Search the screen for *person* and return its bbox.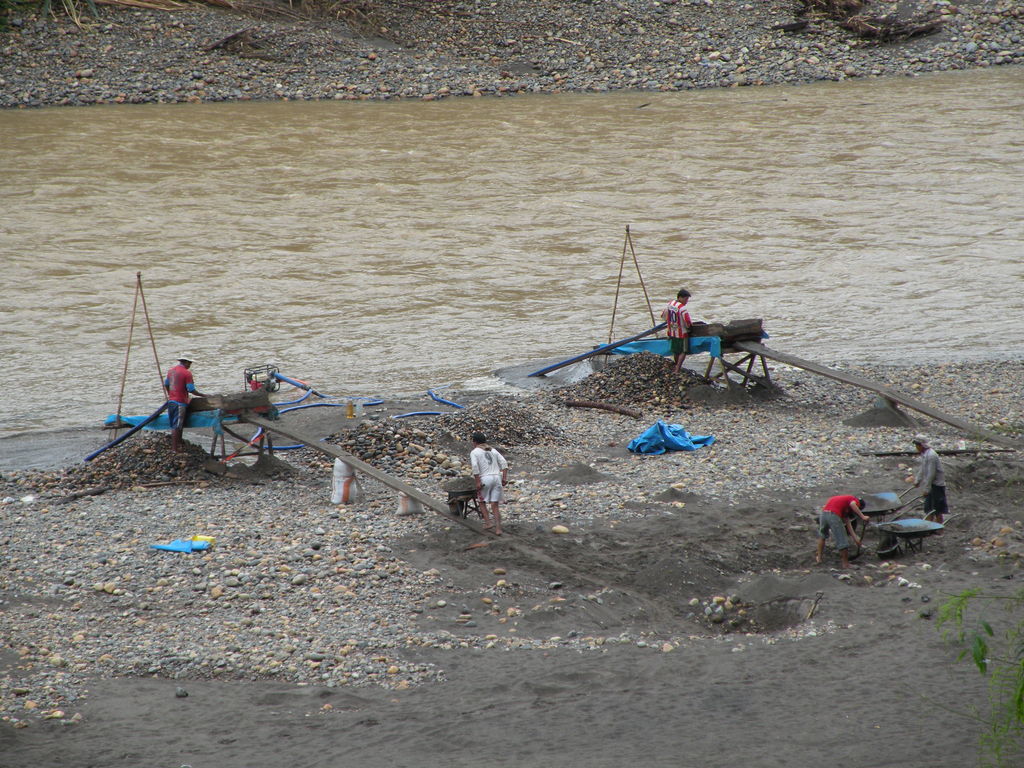
Found: rect(659, 287, 694, 376).
